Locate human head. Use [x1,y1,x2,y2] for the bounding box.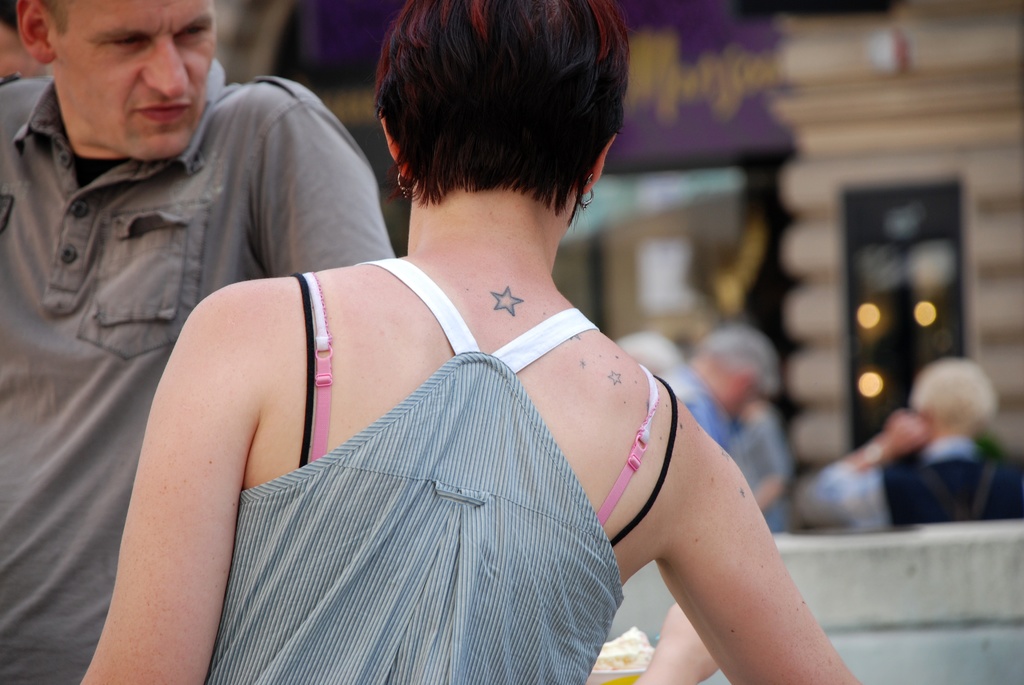
[614,329,678,374].
